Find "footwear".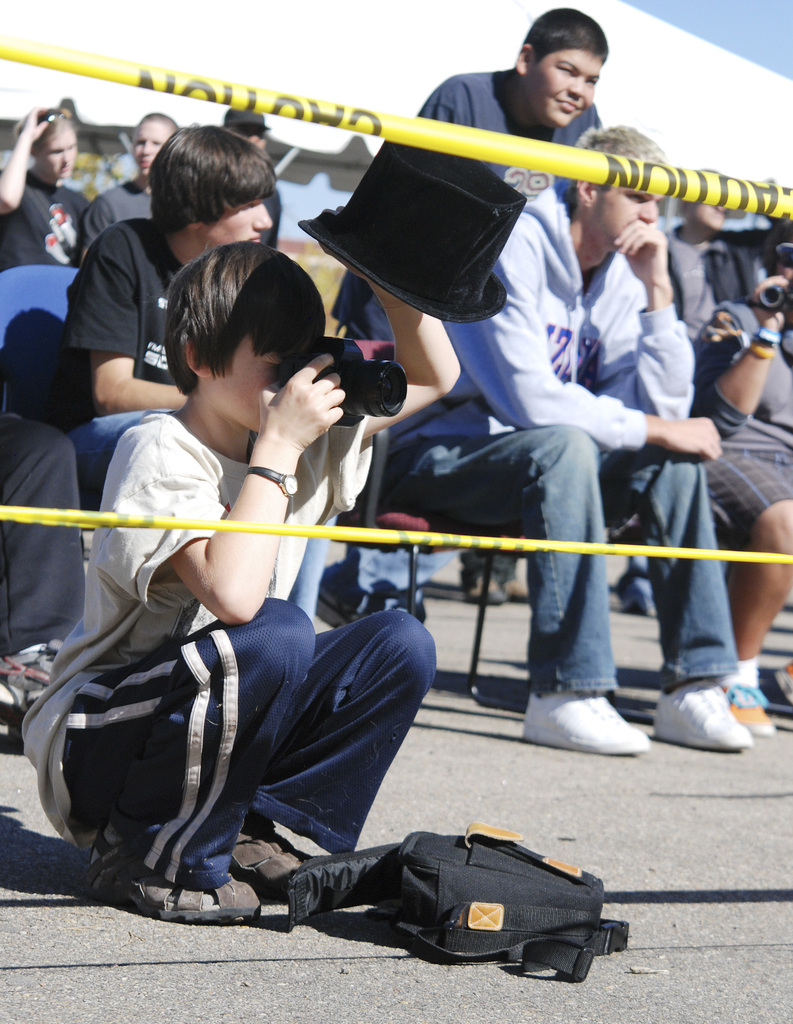
locate(508, 584, 534, 603).
